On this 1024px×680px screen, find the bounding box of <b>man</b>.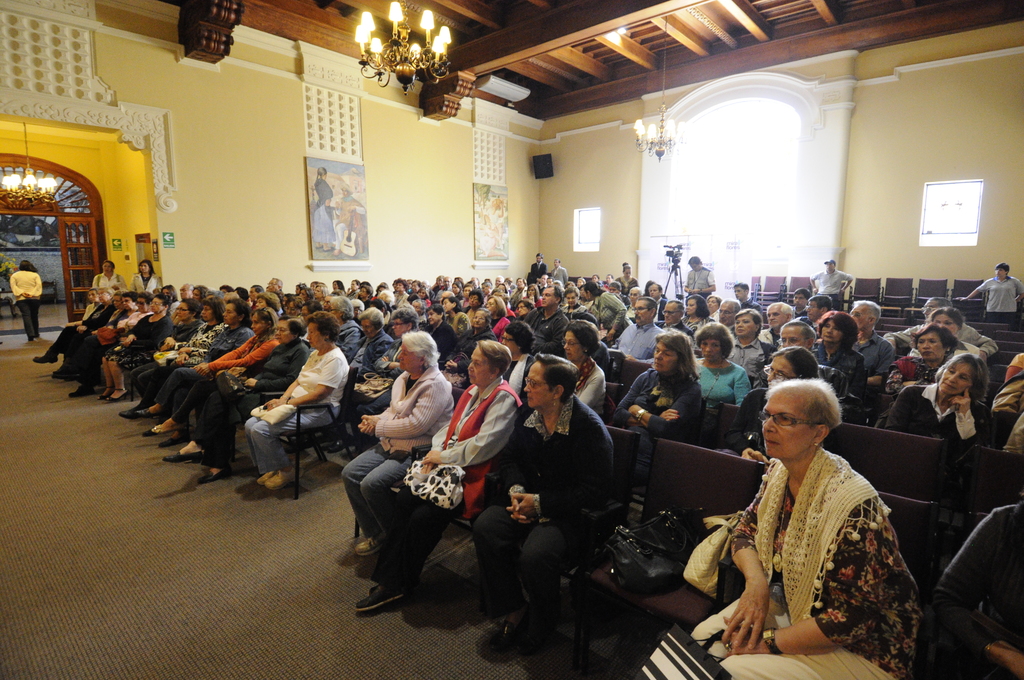
Bounding box: 433,277,452,301.
